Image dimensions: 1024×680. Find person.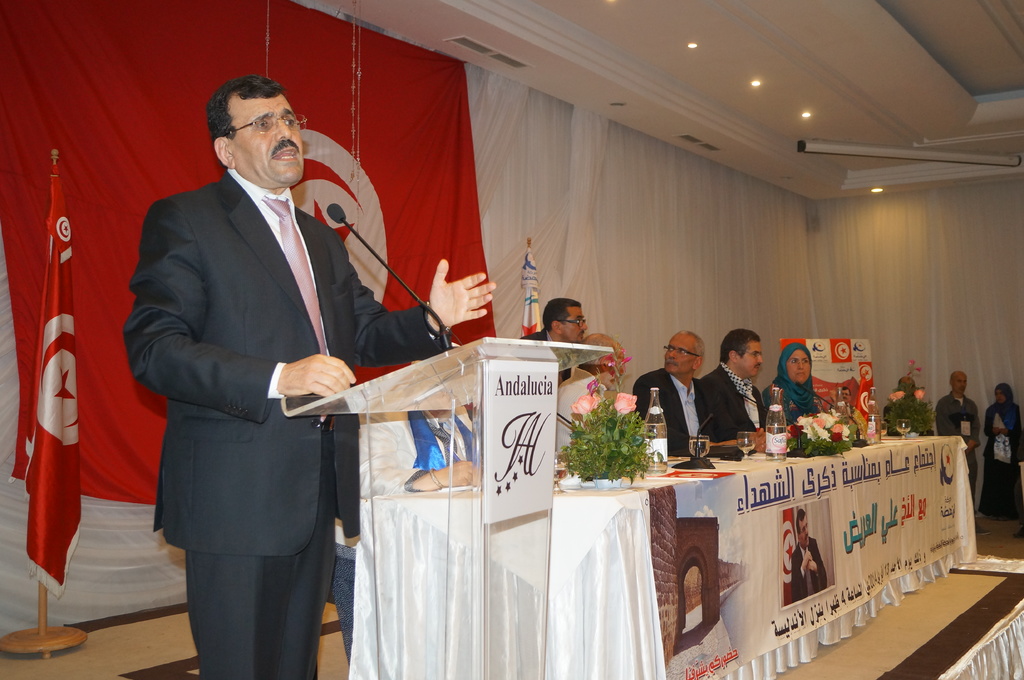
Rect(760, 347, 819, 427).
